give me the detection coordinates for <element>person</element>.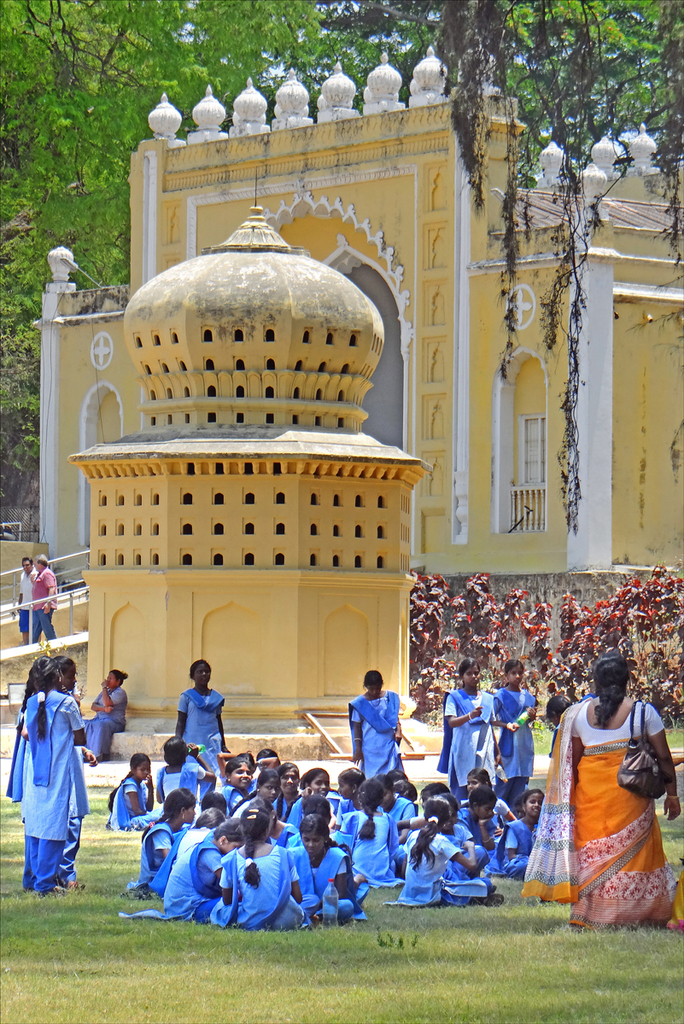
bbox=[6, 662, 96, 887].
